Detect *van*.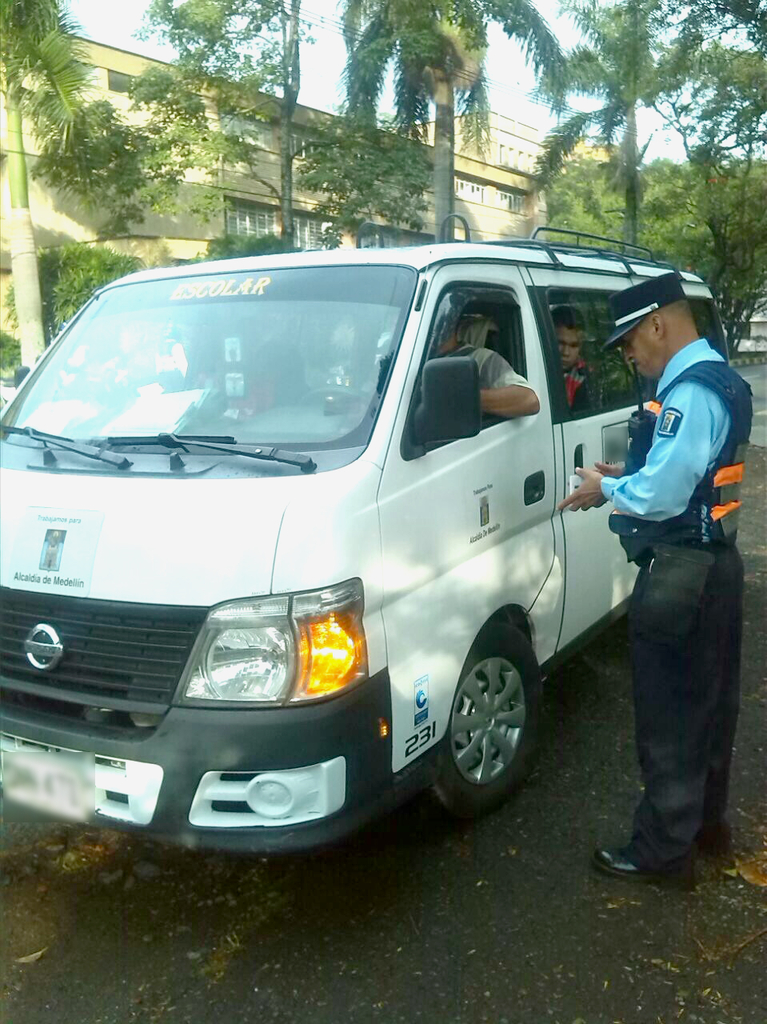
Detected at {"left": 0, "top": 218, "right": 738, "bottom": 858}.
